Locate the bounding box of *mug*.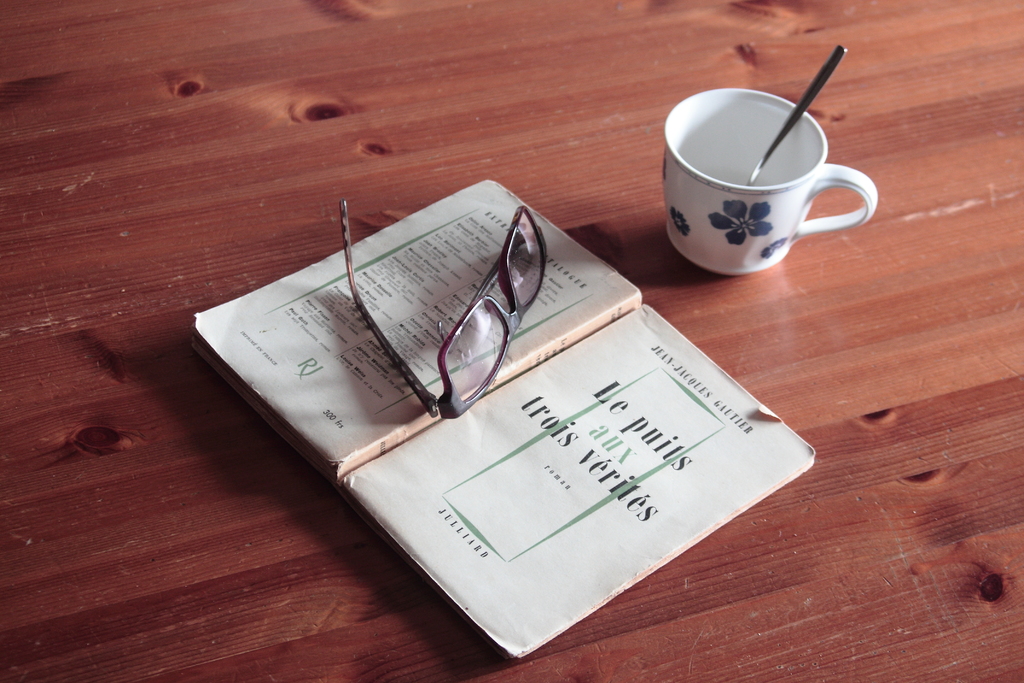
Bounding box: (661, 88, 879, 278).
